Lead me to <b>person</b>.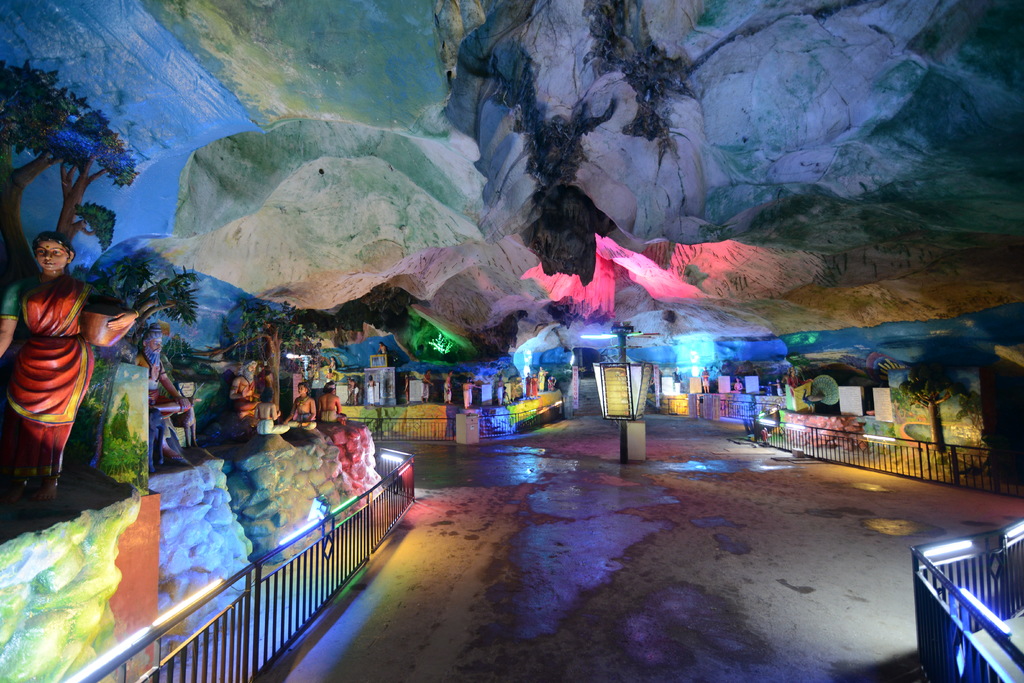
Lead to (left=283, top=383, right=317, bottom=430).
